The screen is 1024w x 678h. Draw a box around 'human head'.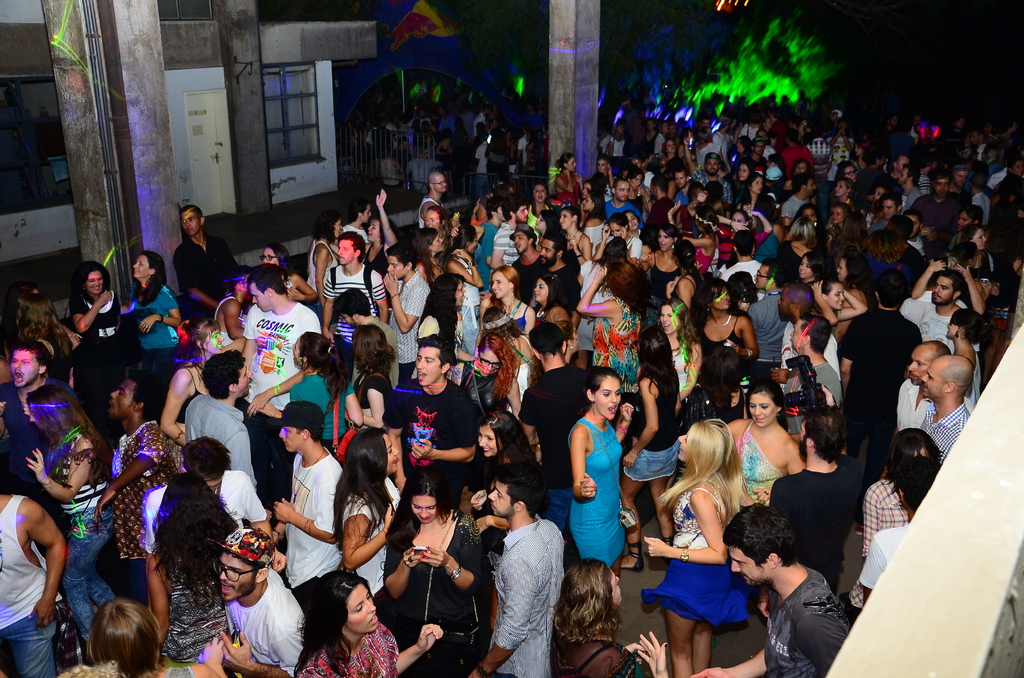
{"x1": 736, "y1": 271, "x2": 756, "y2": 303}.
